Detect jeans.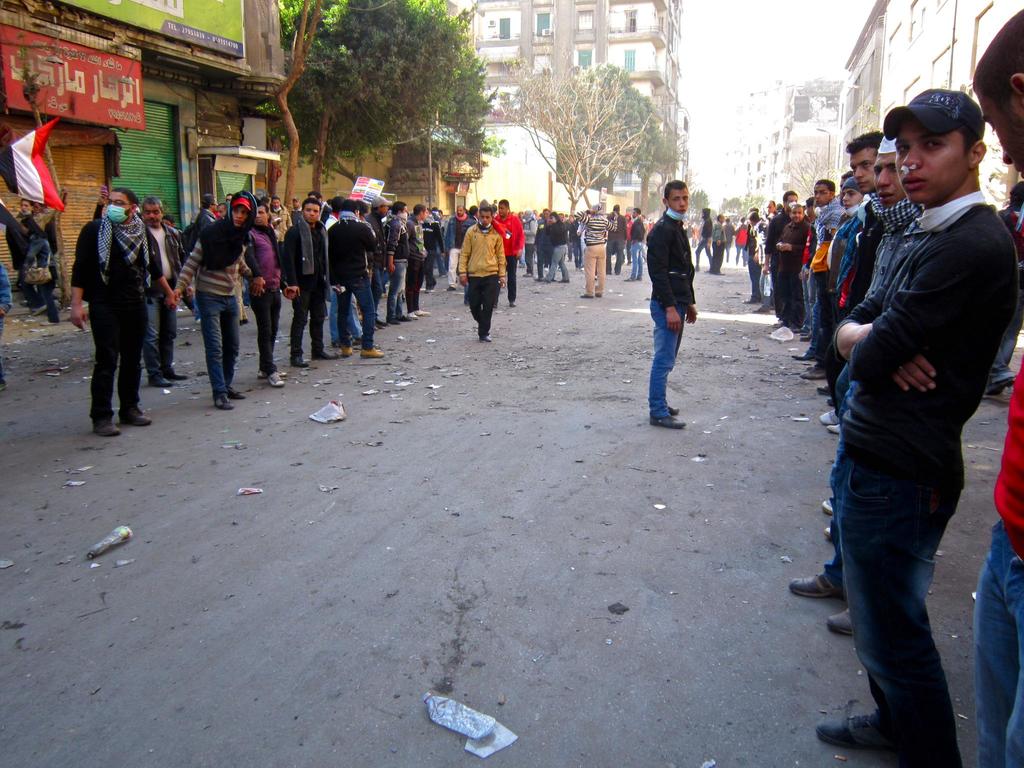
Detected at [28, 234, 48, 268].
